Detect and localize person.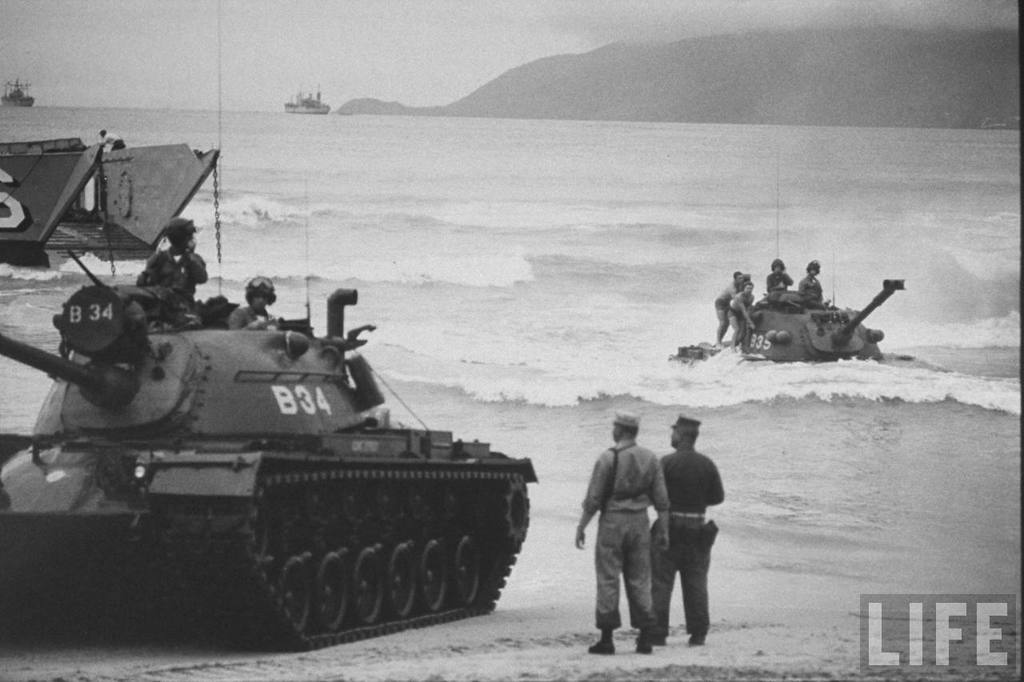
Localized at [x1=137, y1=217, x2=213, y2=318].
